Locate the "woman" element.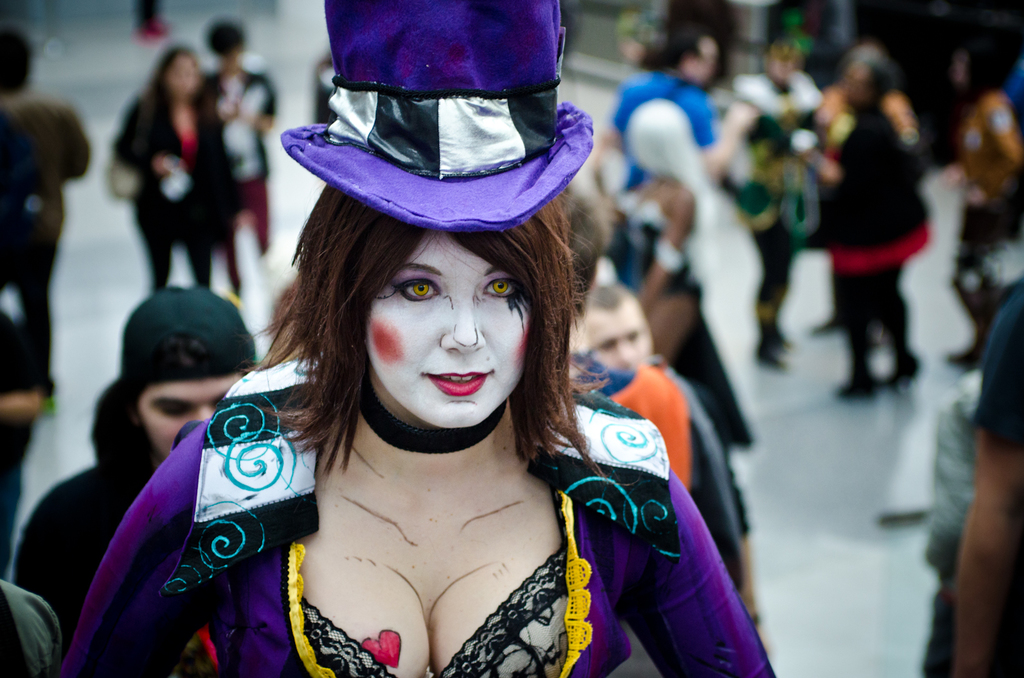
Element bbox: [x1=721, y1=32, x2=817, y2=372].
